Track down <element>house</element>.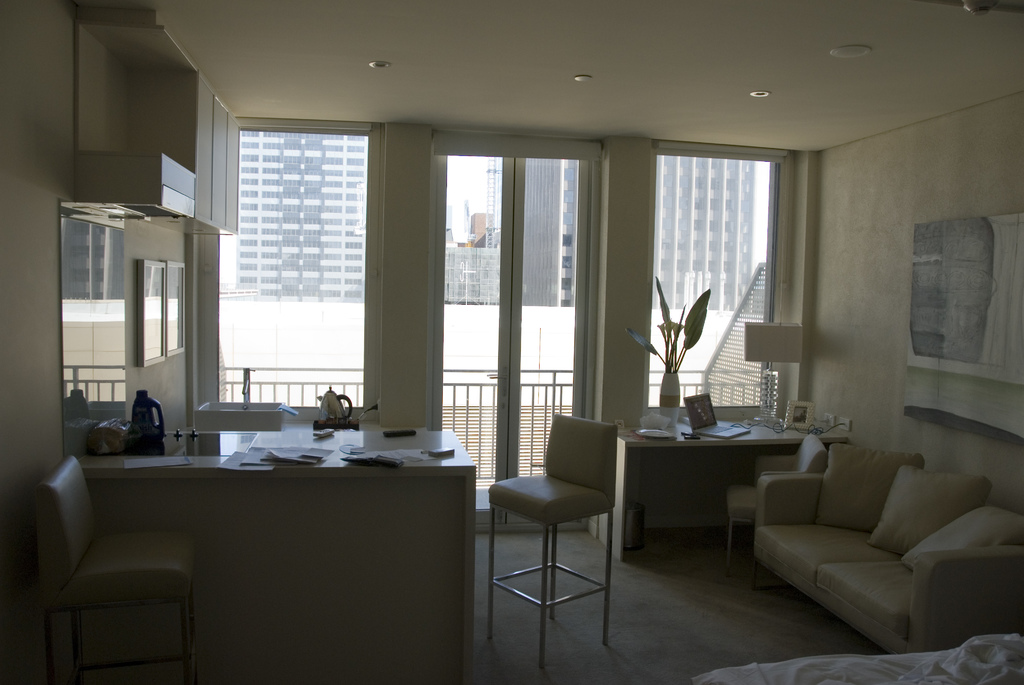
Tracked to BBox(0, 0, 1023, 684).
